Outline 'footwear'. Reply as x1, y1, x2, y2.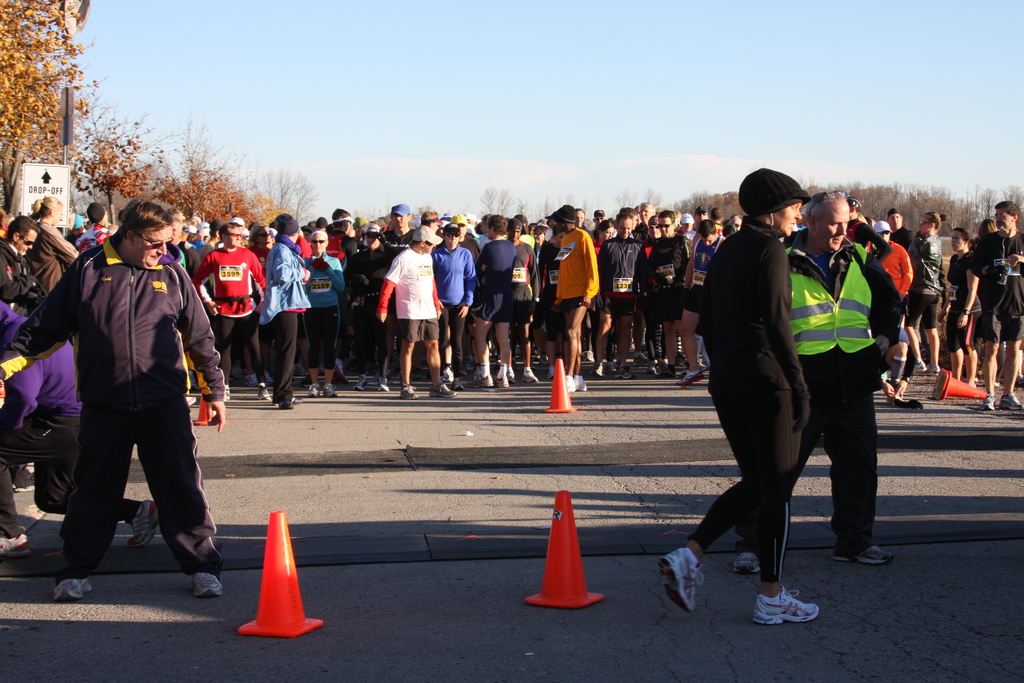
260, 386, 274, 399.
